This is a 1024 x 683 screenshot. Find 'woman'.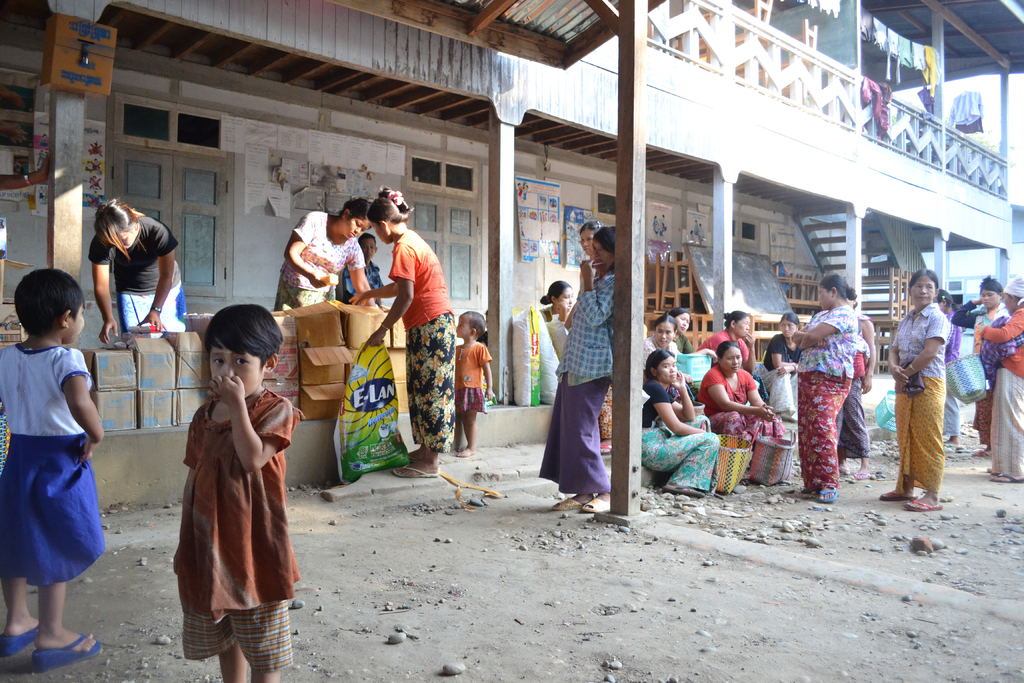
Bounding box: select_region(537, 226, 613, 514).
